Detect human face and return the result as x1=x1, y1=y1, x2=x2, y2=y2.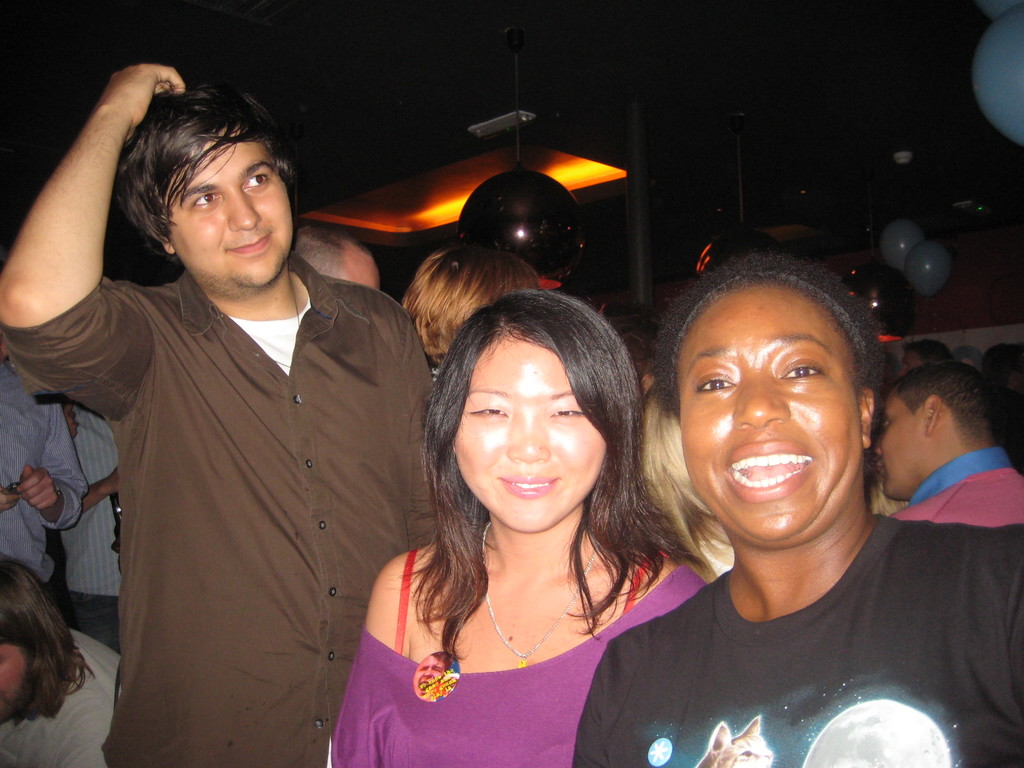
x1=678, y1=278, x2=858, y2=538.
